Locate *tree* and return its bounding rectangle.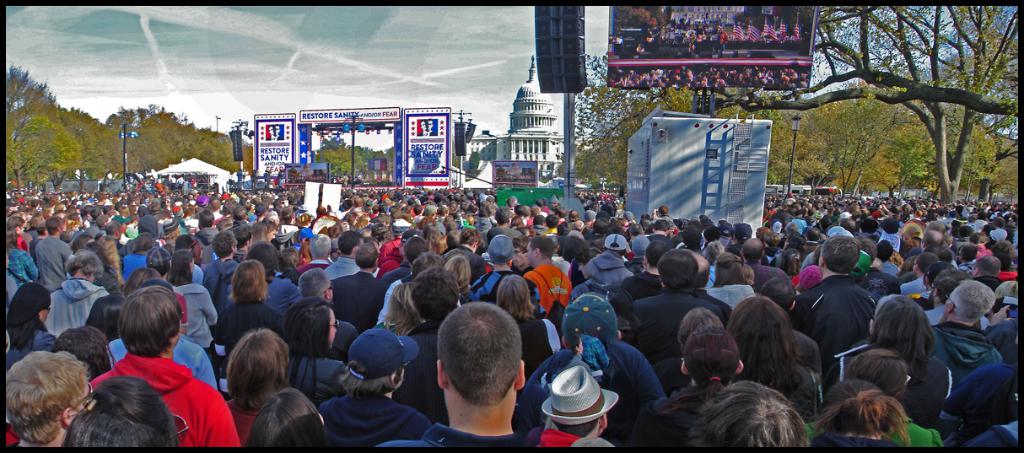
bbox=(751, 84, 905, 206).
